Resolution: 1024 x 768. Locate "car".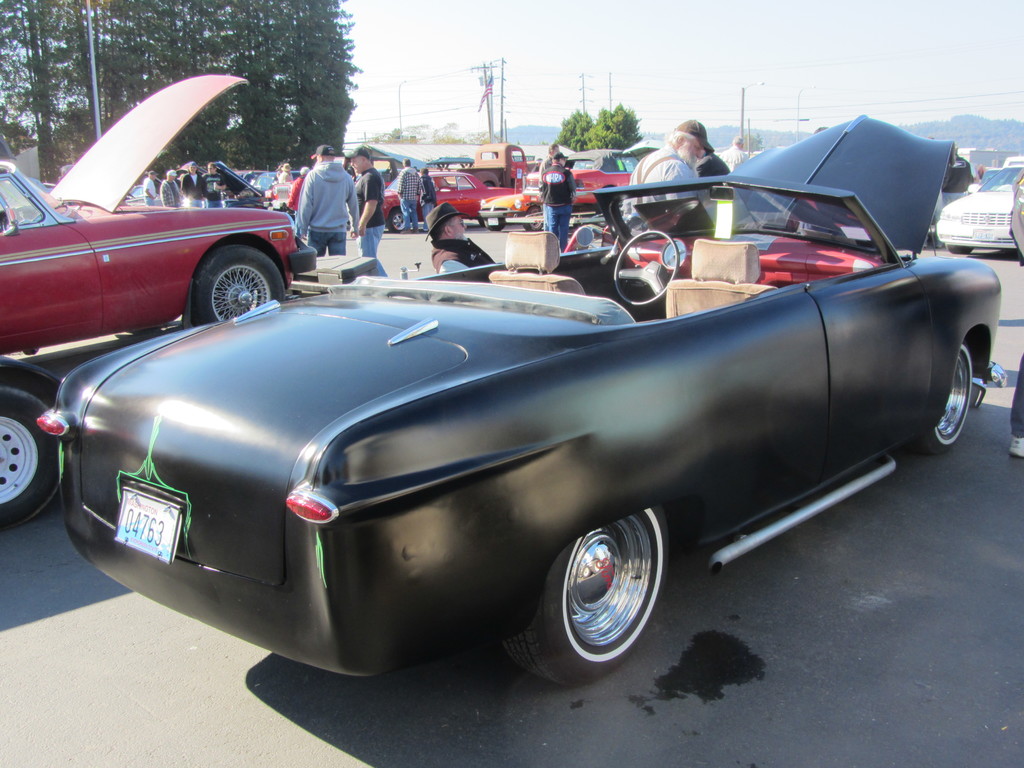
[0, 68, 323, 359].
